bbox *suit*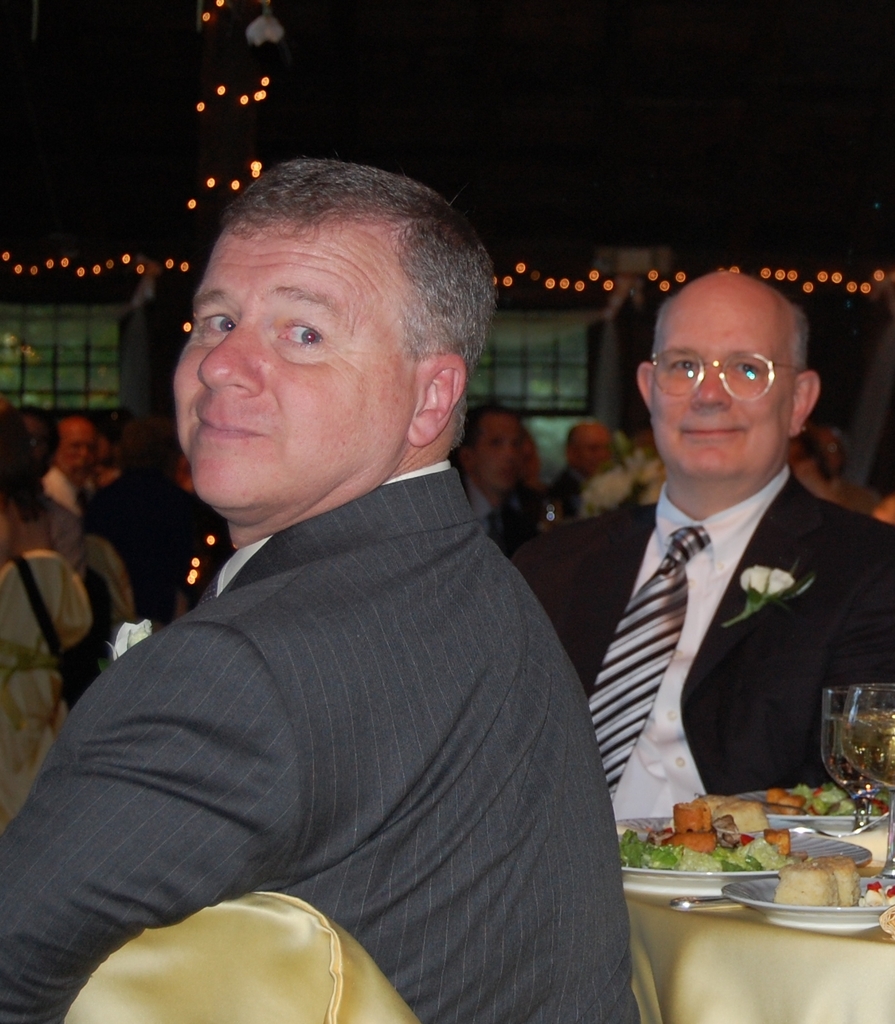
BBox(44, 343, 642, 984)
